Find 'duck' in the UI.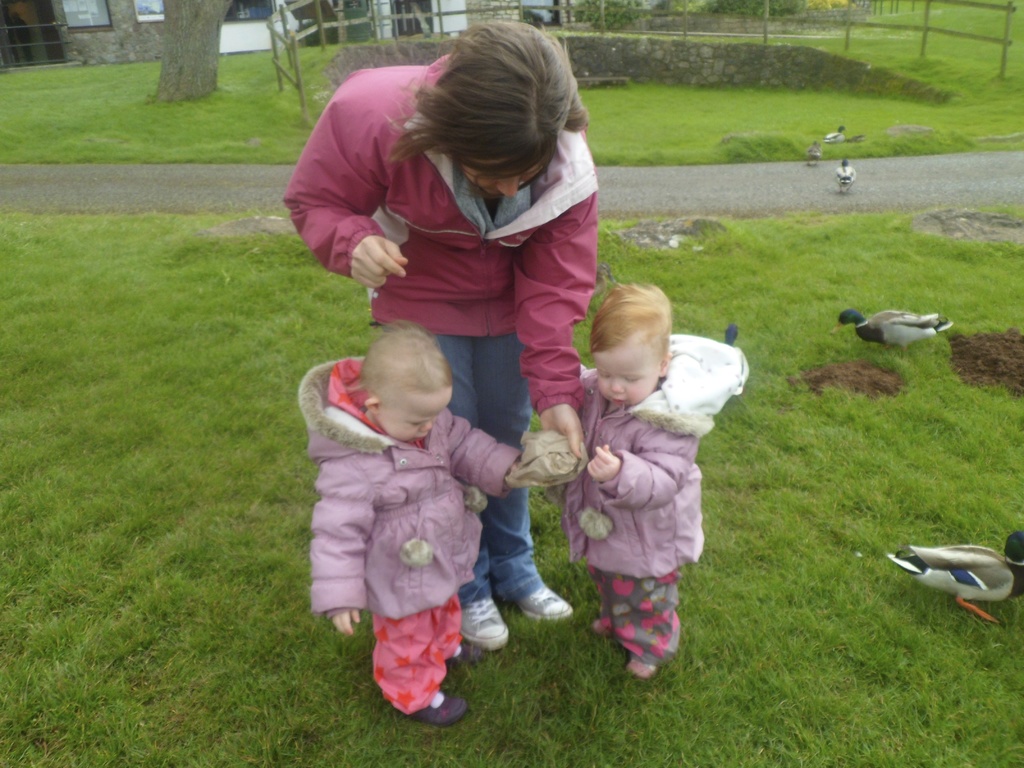
UI element at 806, 141, 824, 168.
